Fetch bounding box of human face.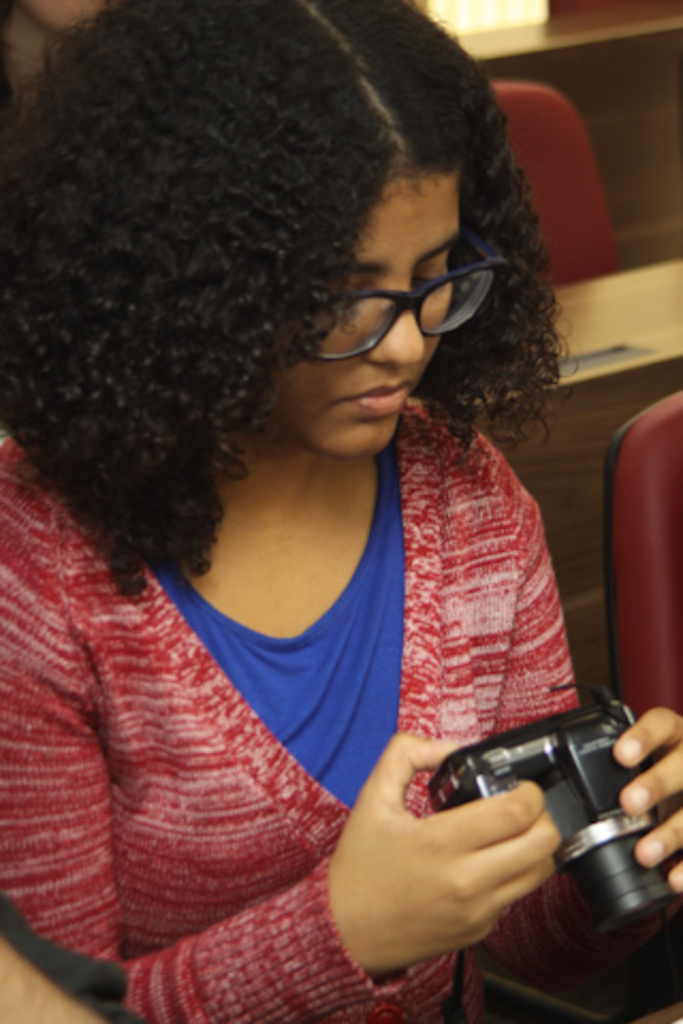
Bbox: crop(282, 173, 455, 452).
